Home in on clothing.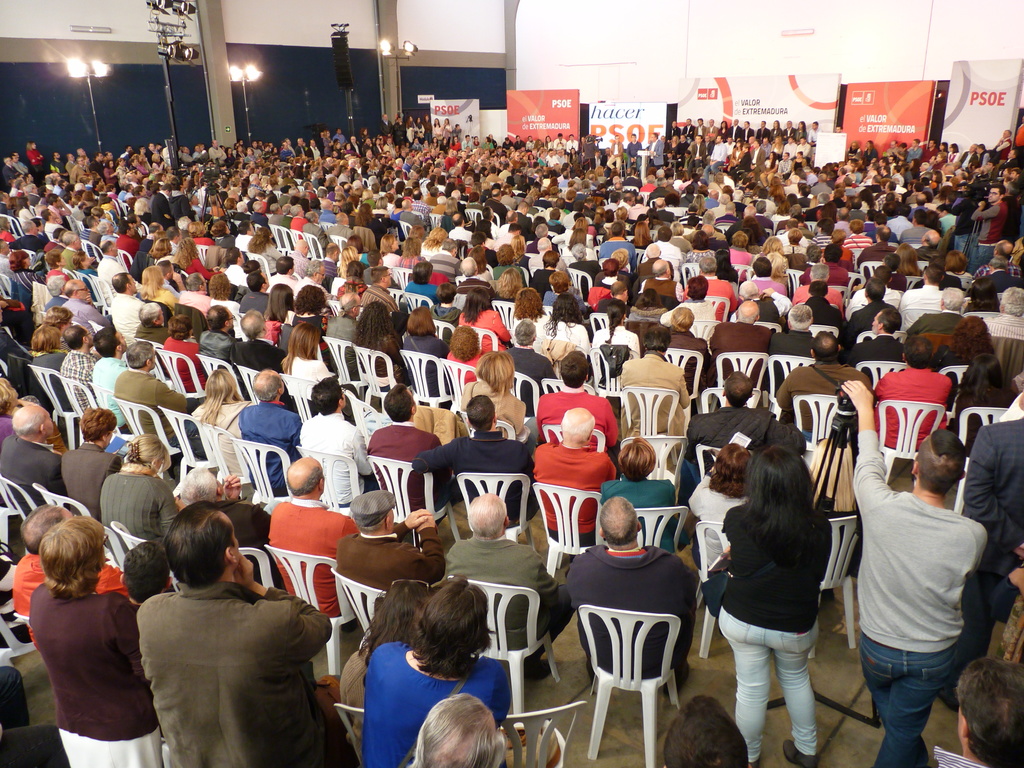
Homed in at 809:444:861:511.
